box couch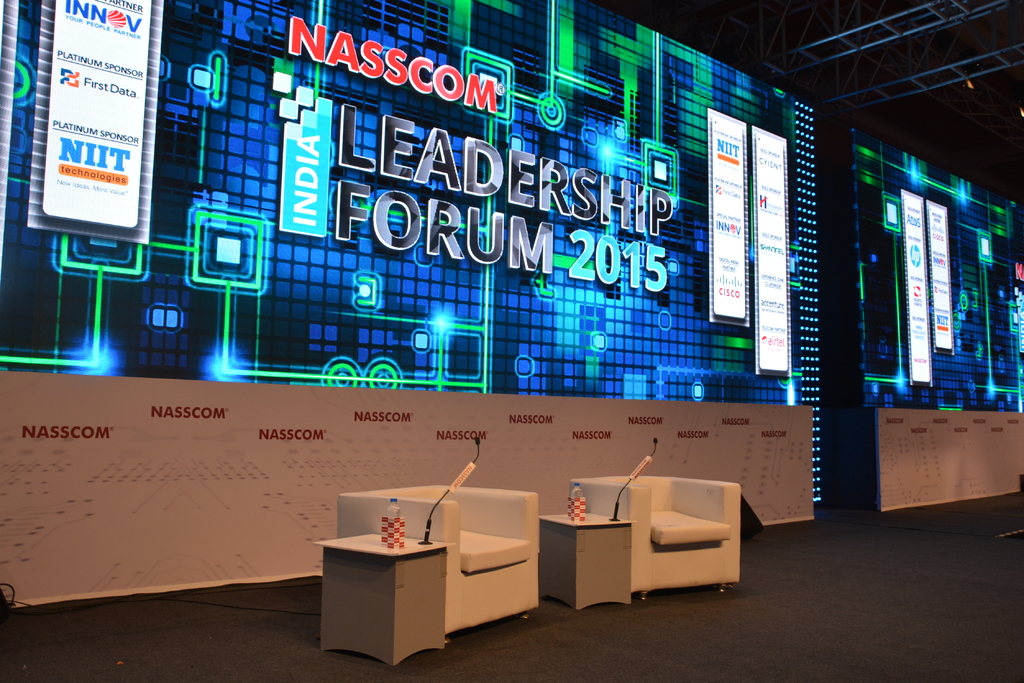
pyautogui.locateOnScreen(360, 492, 541, 662)
